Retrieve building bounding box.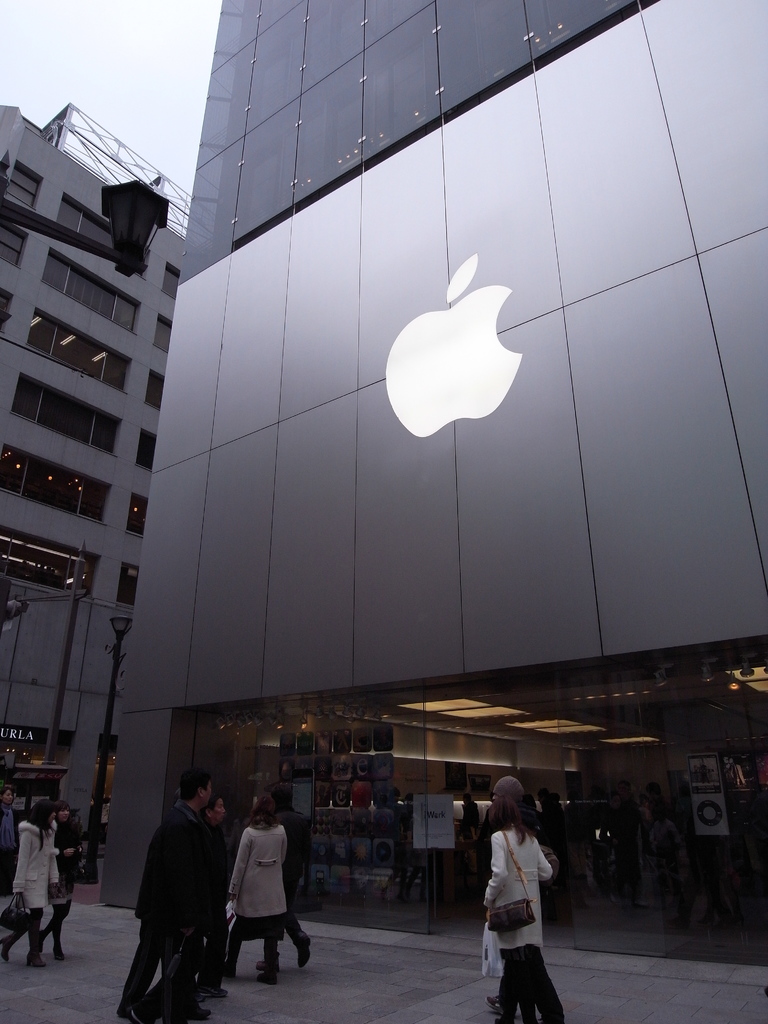
Bounding box: {"x1": 99, "y1": 0, "x2": 767, "y2": 909}.
